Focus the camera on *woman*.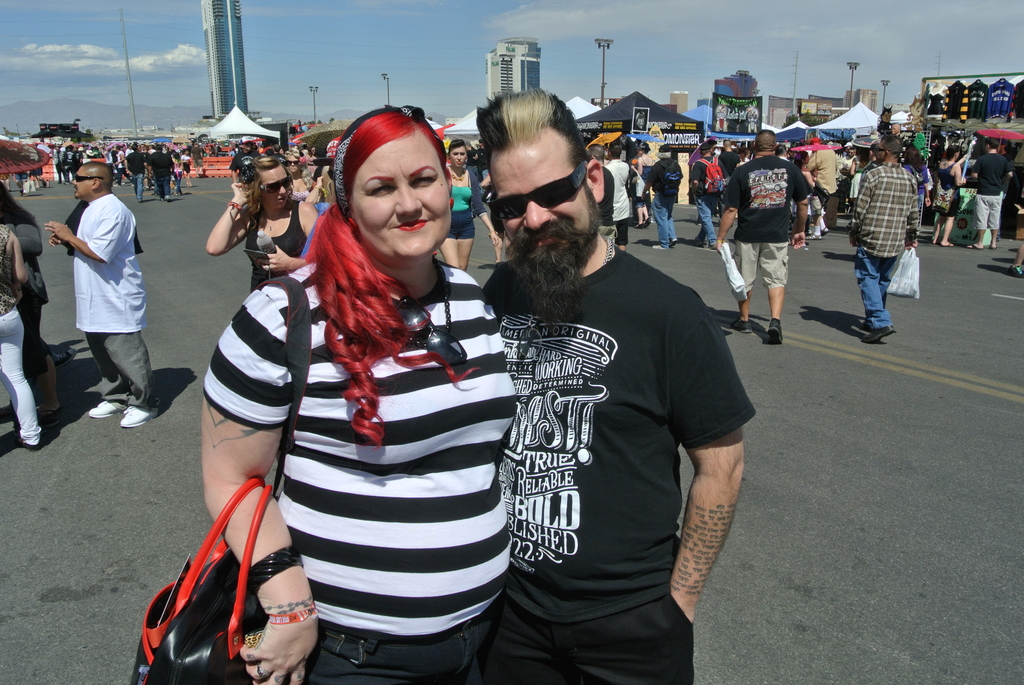
Focus region: box(204, 98, 527, 675).
